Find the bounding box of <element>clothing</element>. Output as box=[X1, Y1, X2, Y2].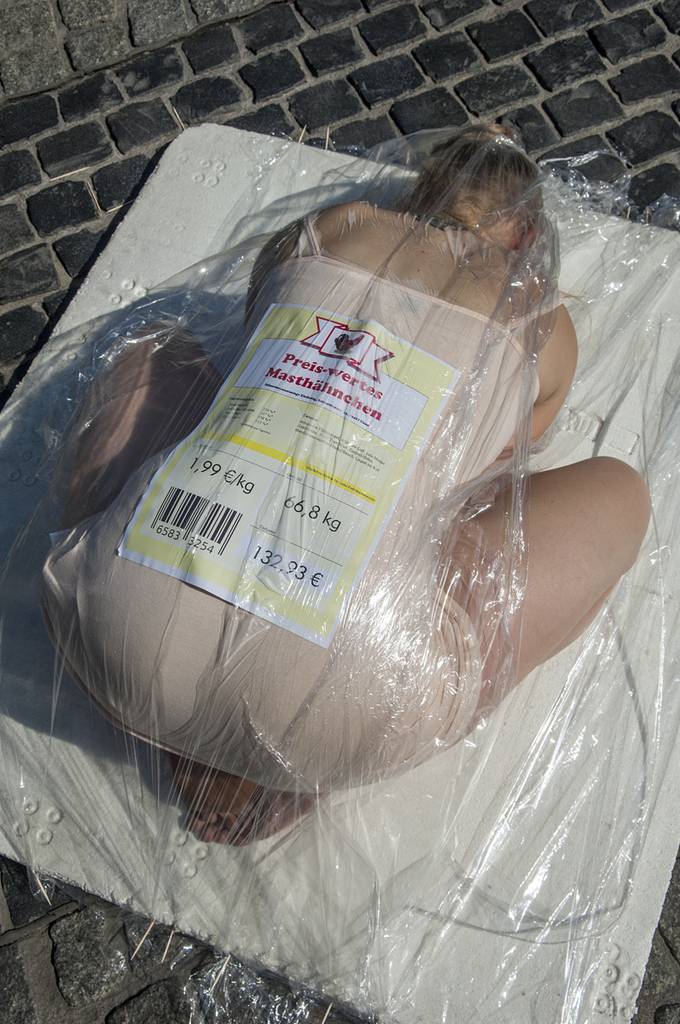
box=[42, 301, 560, 761].
